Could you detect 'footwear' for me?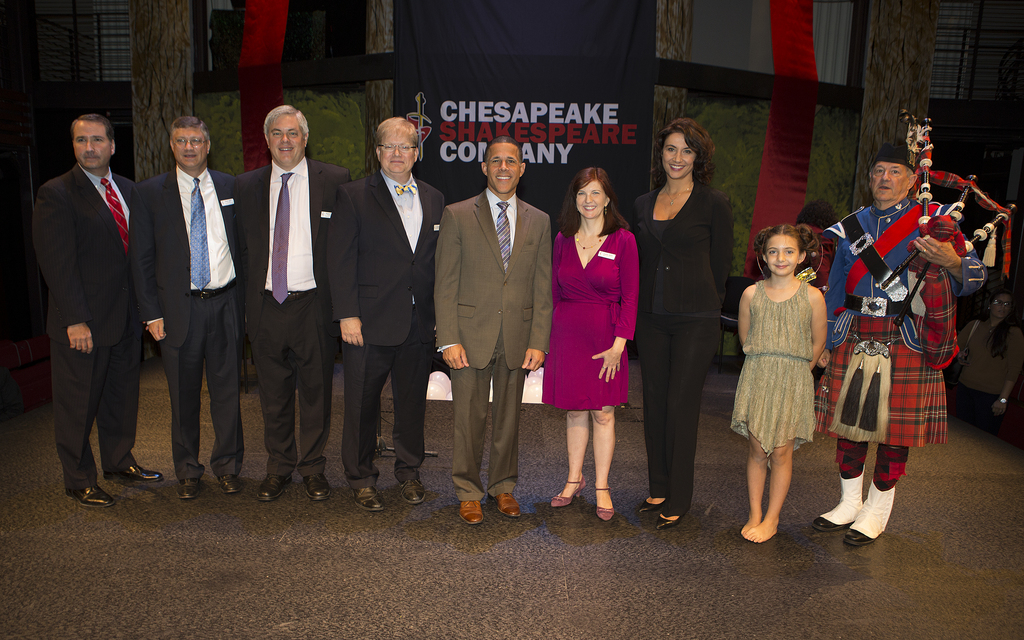
Detection result: [x1=353, y1=489, x2=384, y2=509].
